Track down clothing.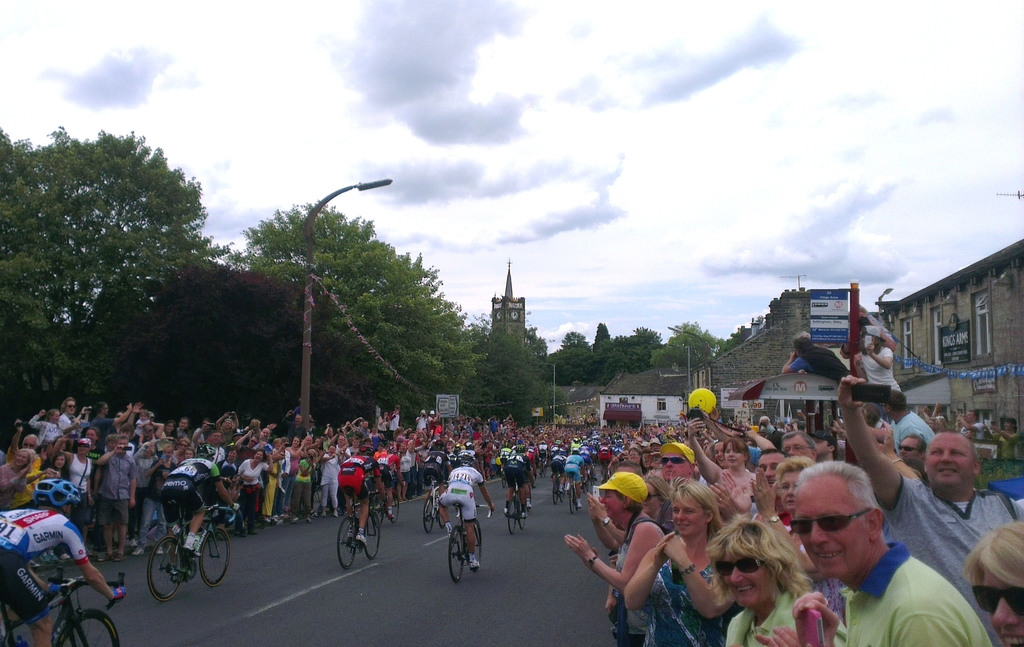
Tracked to [left=2, top=505, right=87, bottom=632].
